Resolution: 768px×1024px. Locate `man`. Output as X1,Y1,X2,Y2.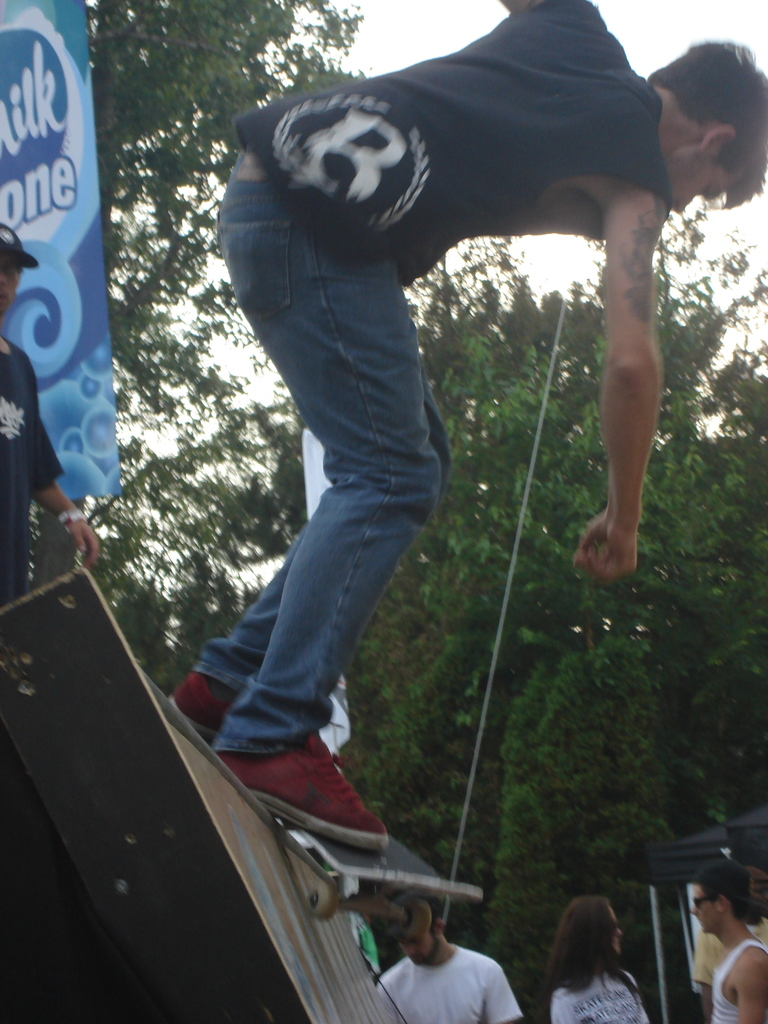
172,0,767,852.
